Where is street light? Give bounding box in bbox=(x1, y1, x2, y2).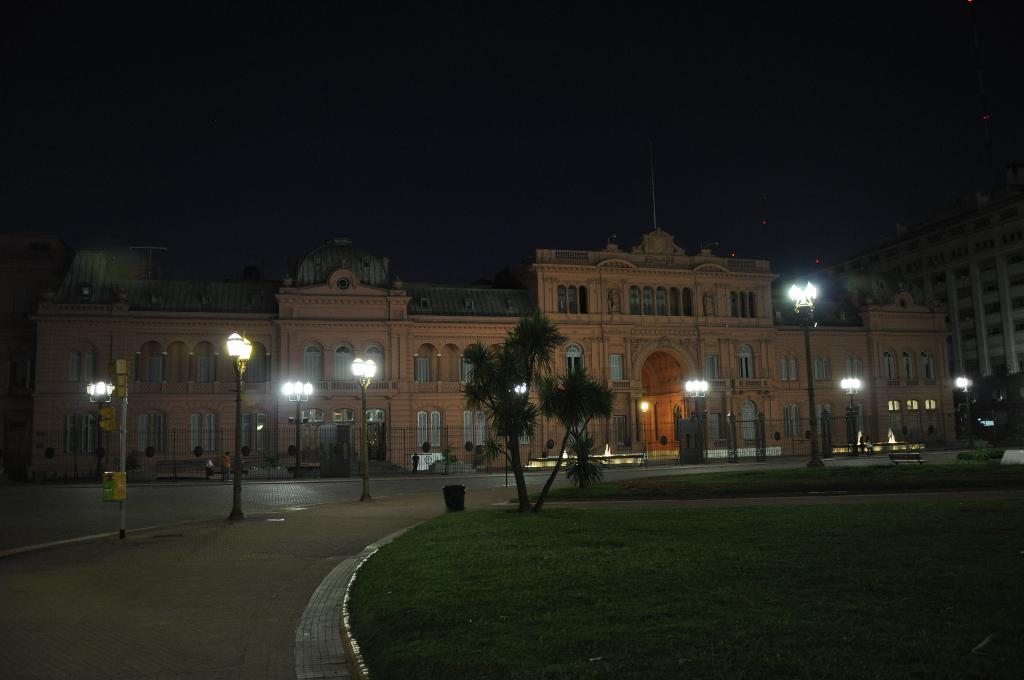
bbox=(85, 377, 115, 483).
